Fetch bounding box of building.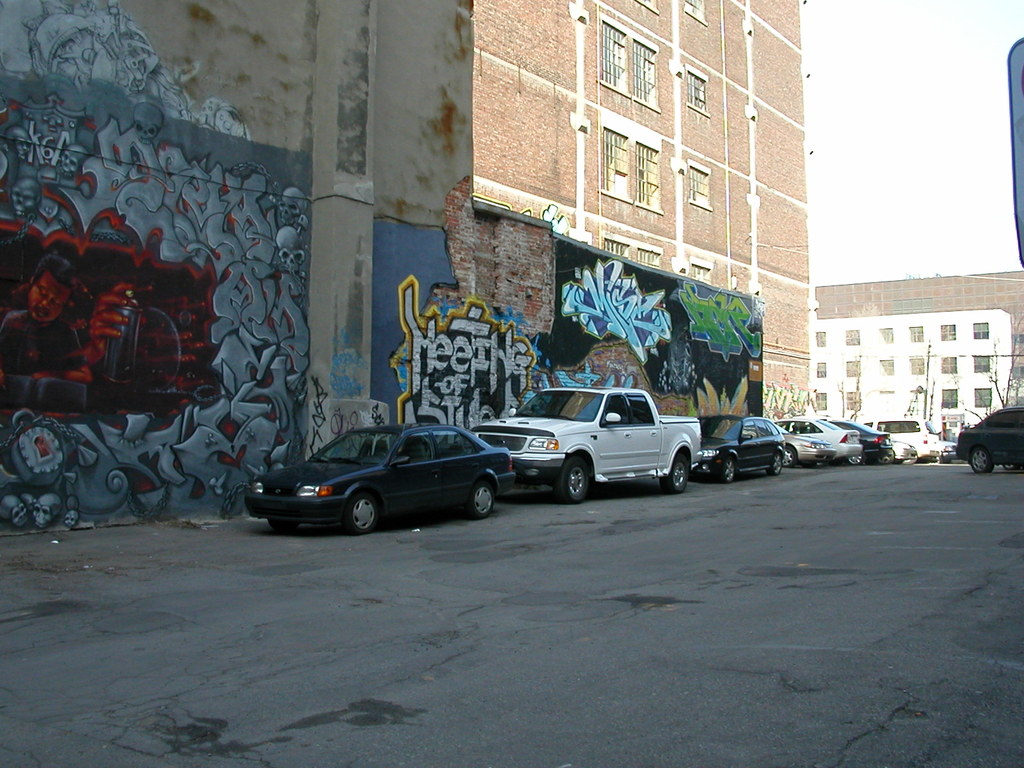
Bbox: box=[0, 0, 807, 542].
